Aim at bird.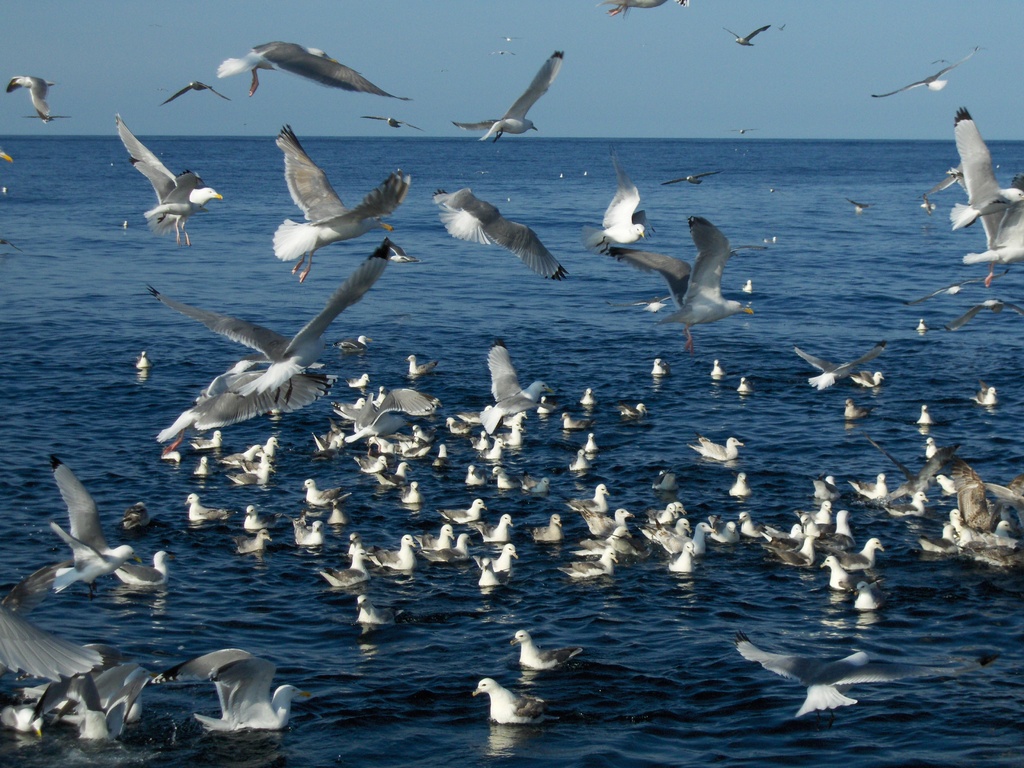
Aimed at <region>815, 536, 883, 571</region>.
